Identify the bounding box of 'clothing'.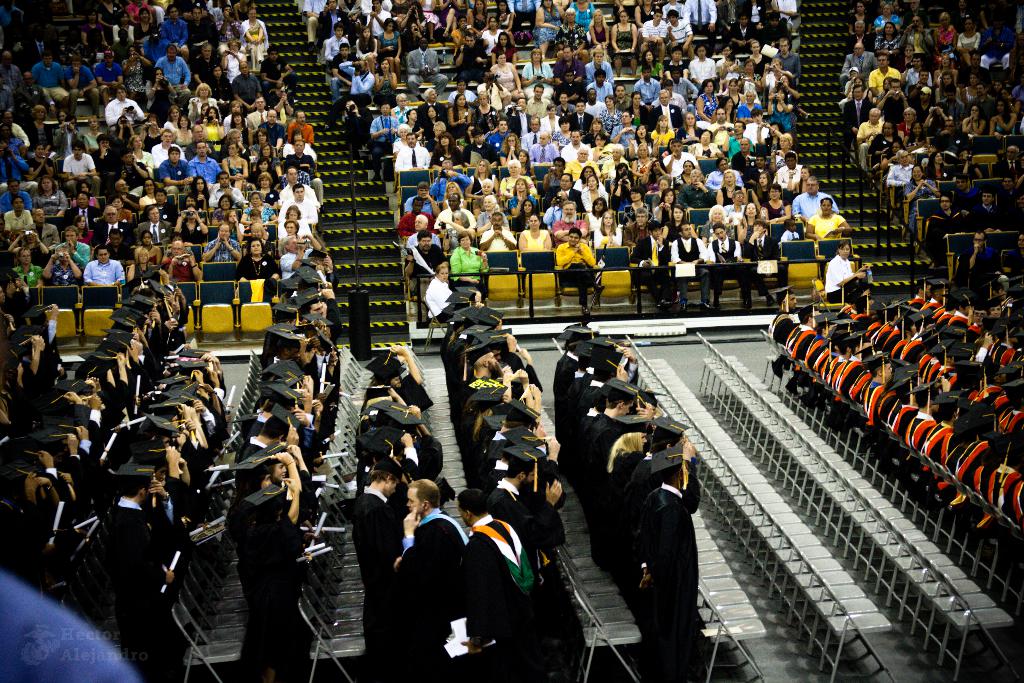
(515, 230, 545, 249).
